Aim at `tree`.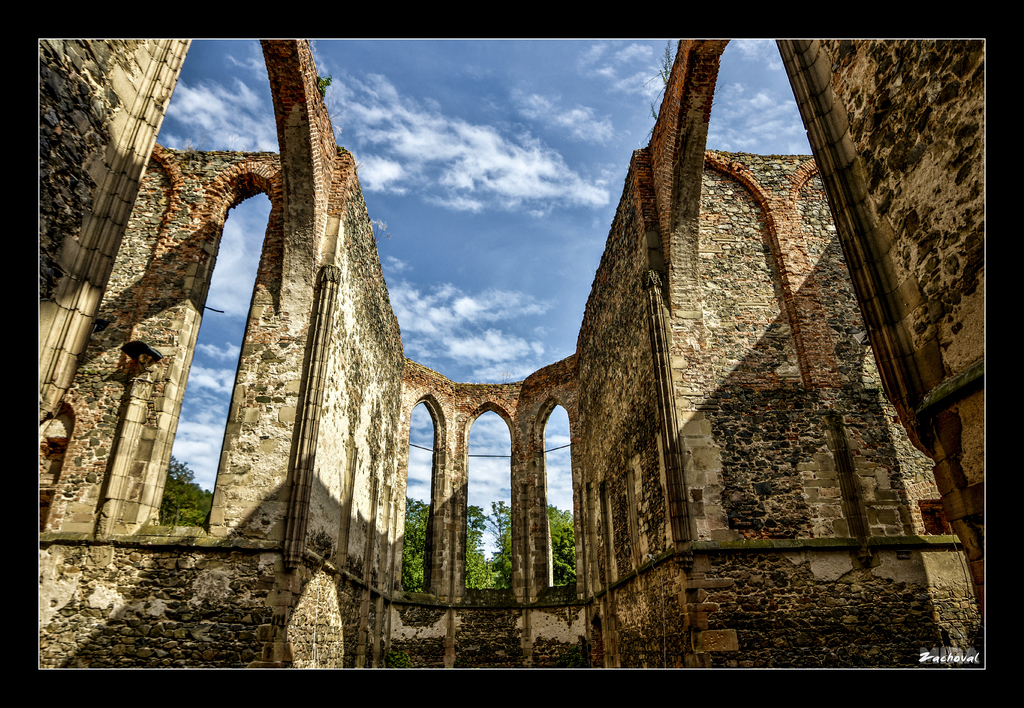
Aimed at {"left": 158, "top": 448, "right": 225, "bottom": 542}.
